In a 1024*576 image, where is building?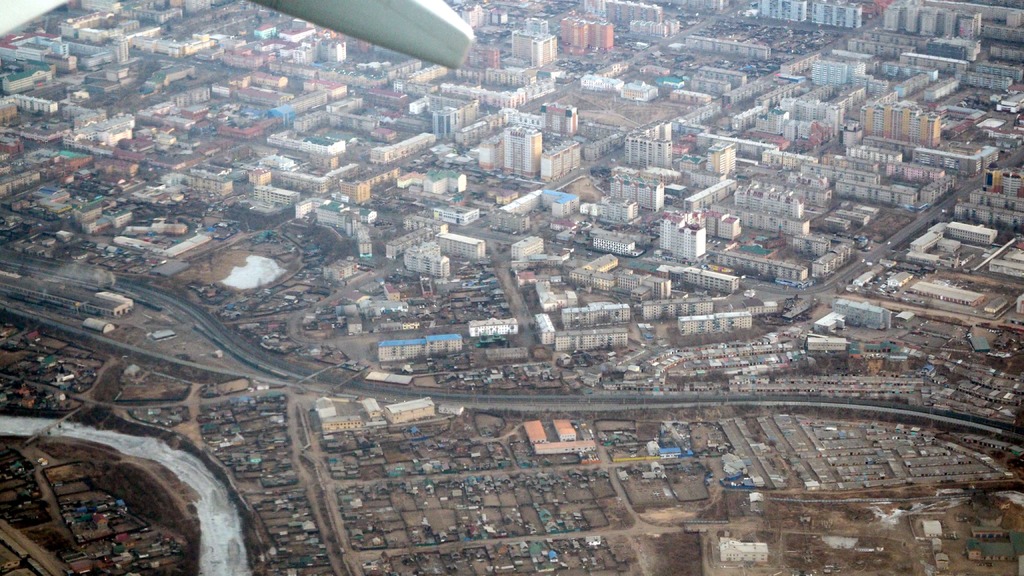
bbox=(424, 336, 461, 356).
